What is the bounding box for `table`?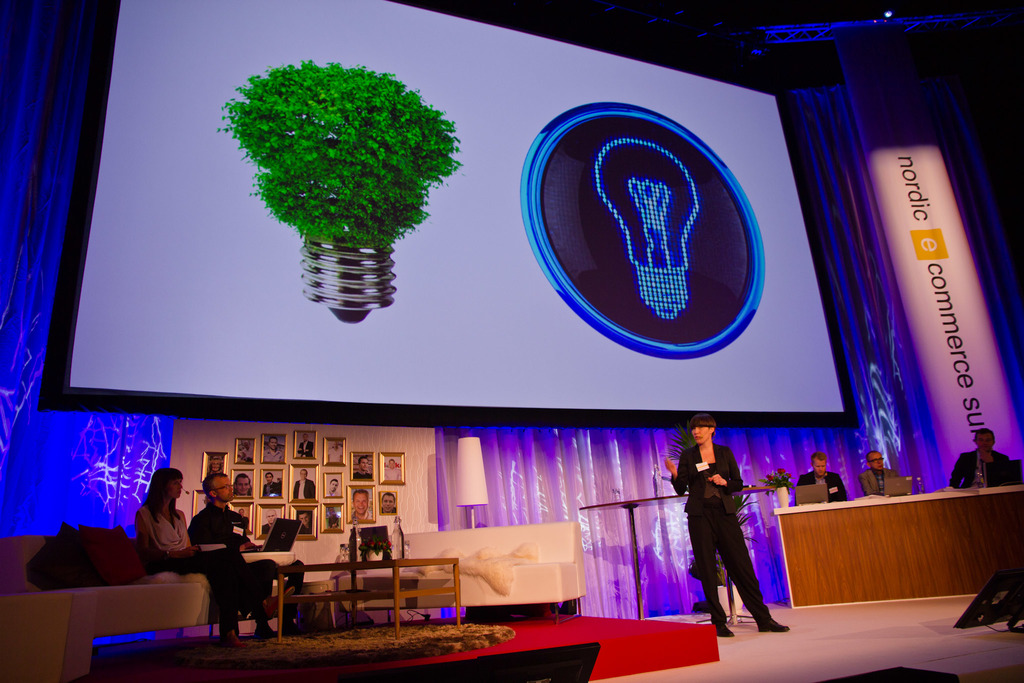
rect(580, 484, 768, 627).
